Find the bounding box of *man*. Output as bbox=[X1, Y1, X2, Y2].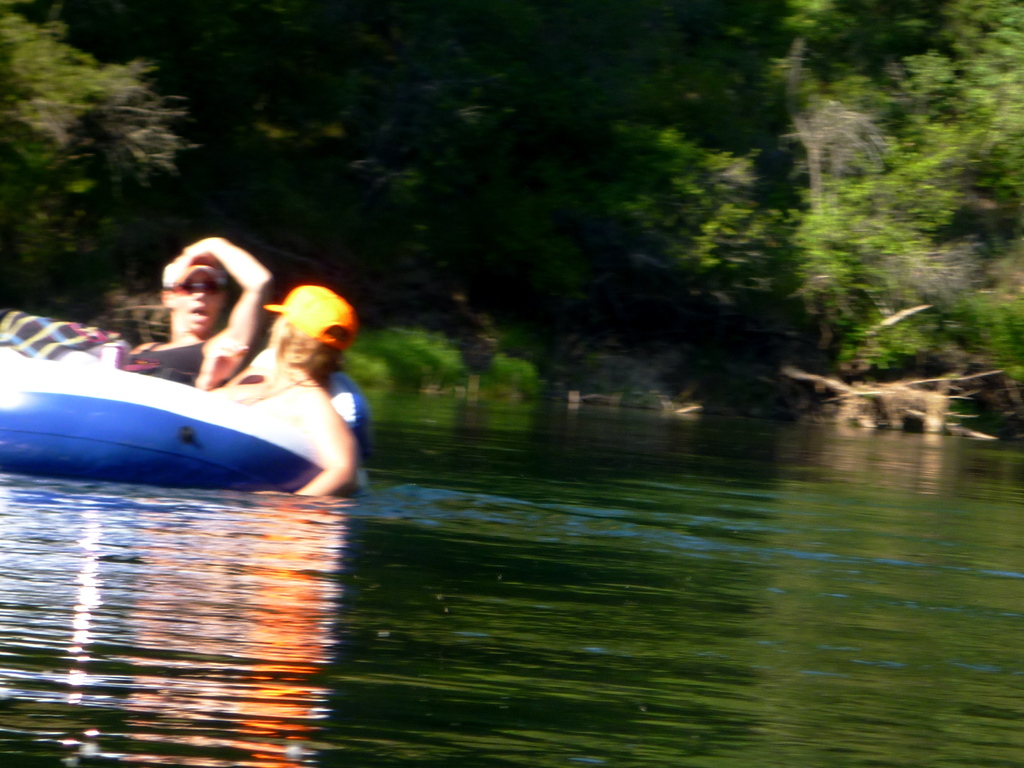
bbox=[138, 244, 312, 408].
